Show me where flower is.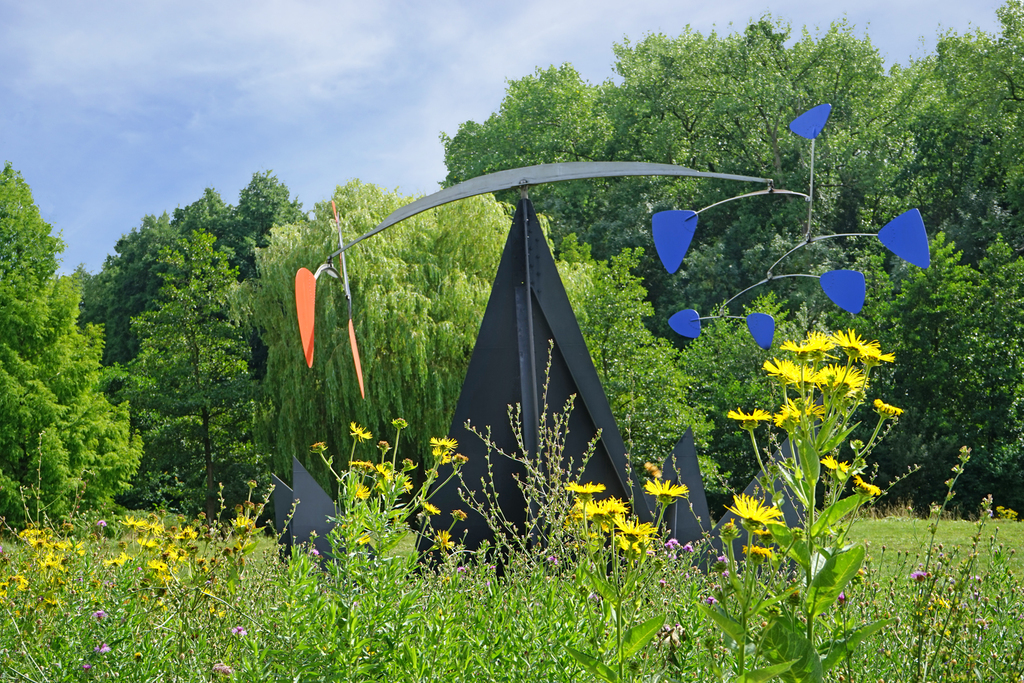
flower is at x1=852, y1=470, x2=888, y2=498.
